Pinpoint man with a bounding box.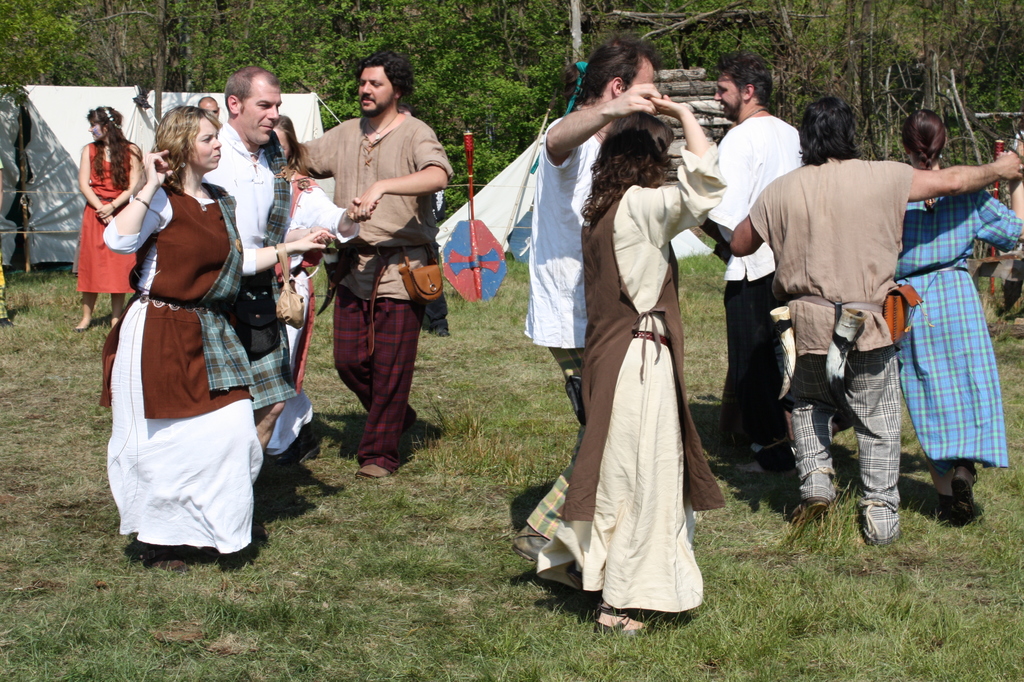
[202, 68, 378, 452].
